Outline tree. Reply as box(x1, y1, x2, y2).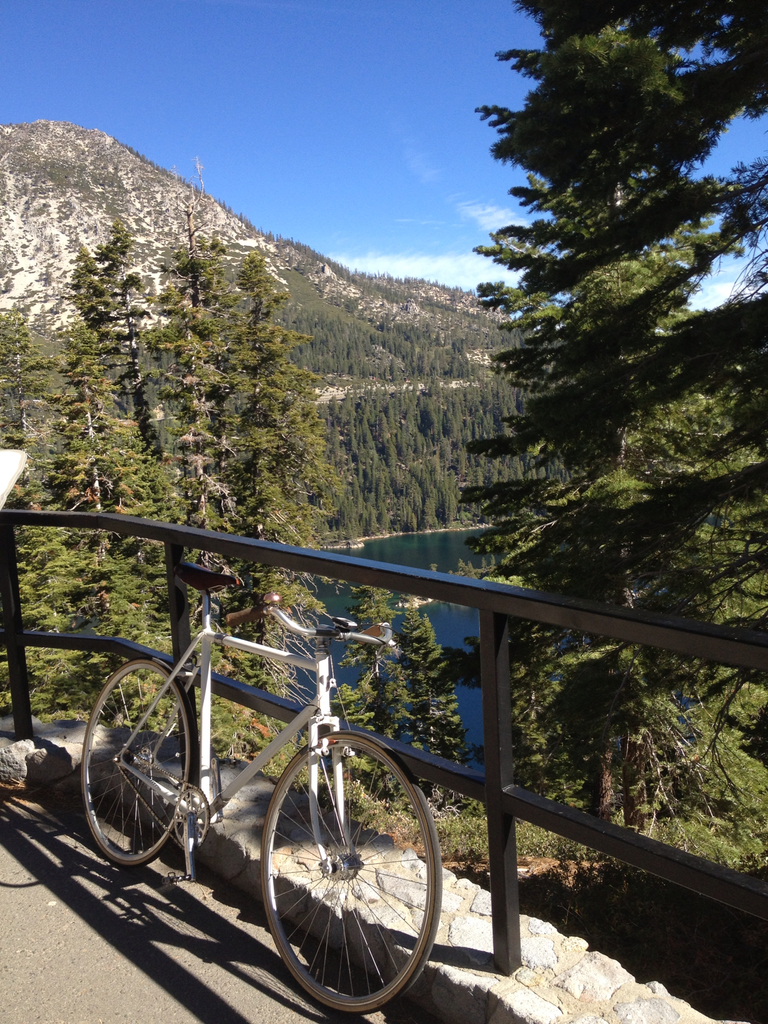
box(72, 218, 220, 664).
